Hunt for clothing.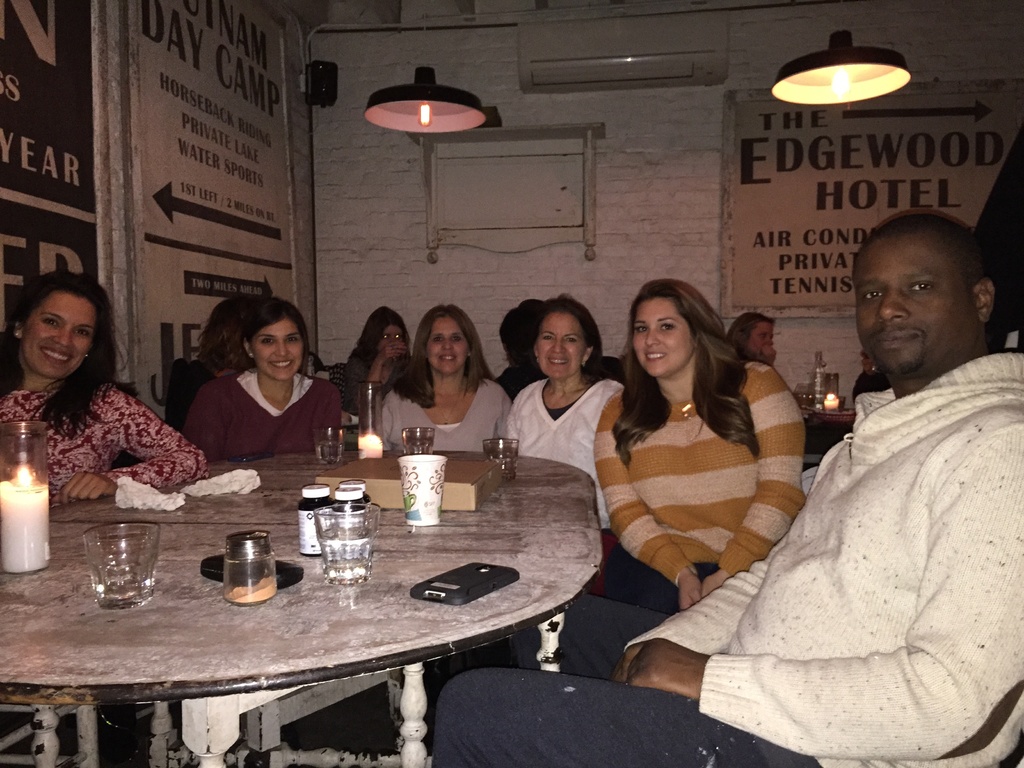
Hunted down at x1=184 y1=359 x2=344 y2=461.
